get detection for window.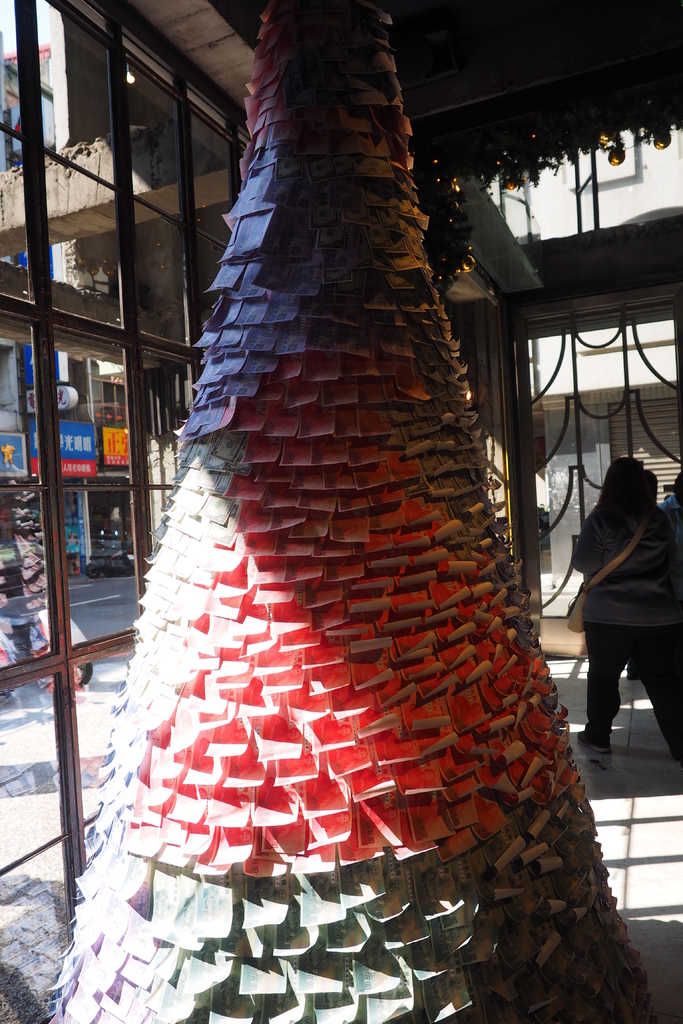
Detection: 0, 0, 254, 1023.
